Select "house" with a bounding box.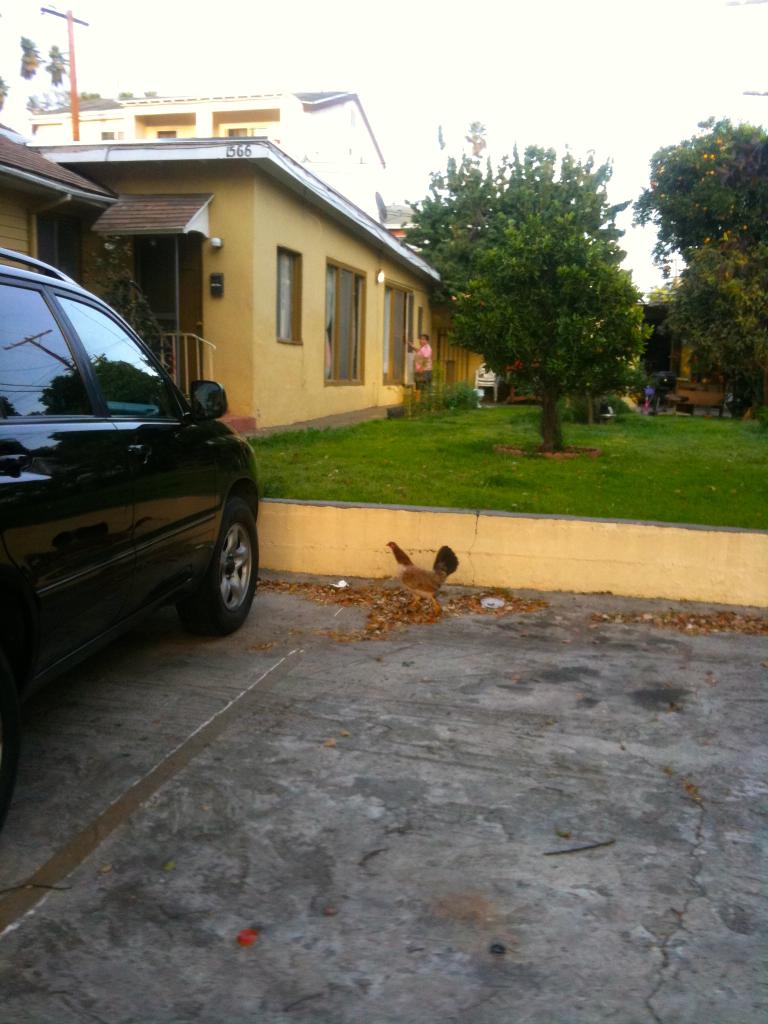
68, 105, 455, 442.
